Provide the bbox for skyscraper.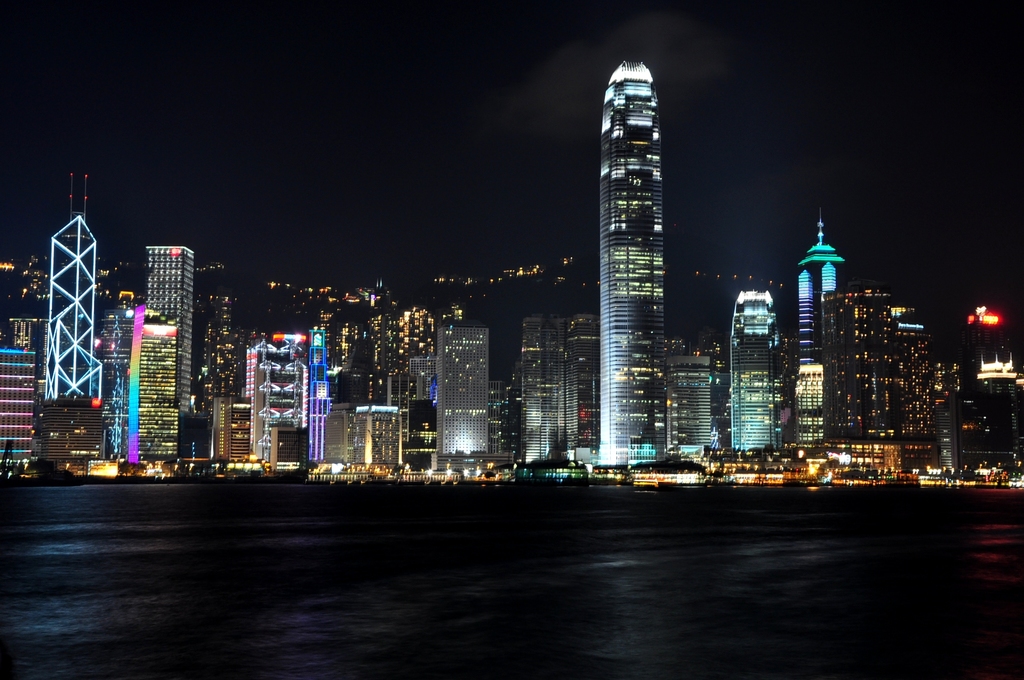
<box>520,319,601,466</box>.
